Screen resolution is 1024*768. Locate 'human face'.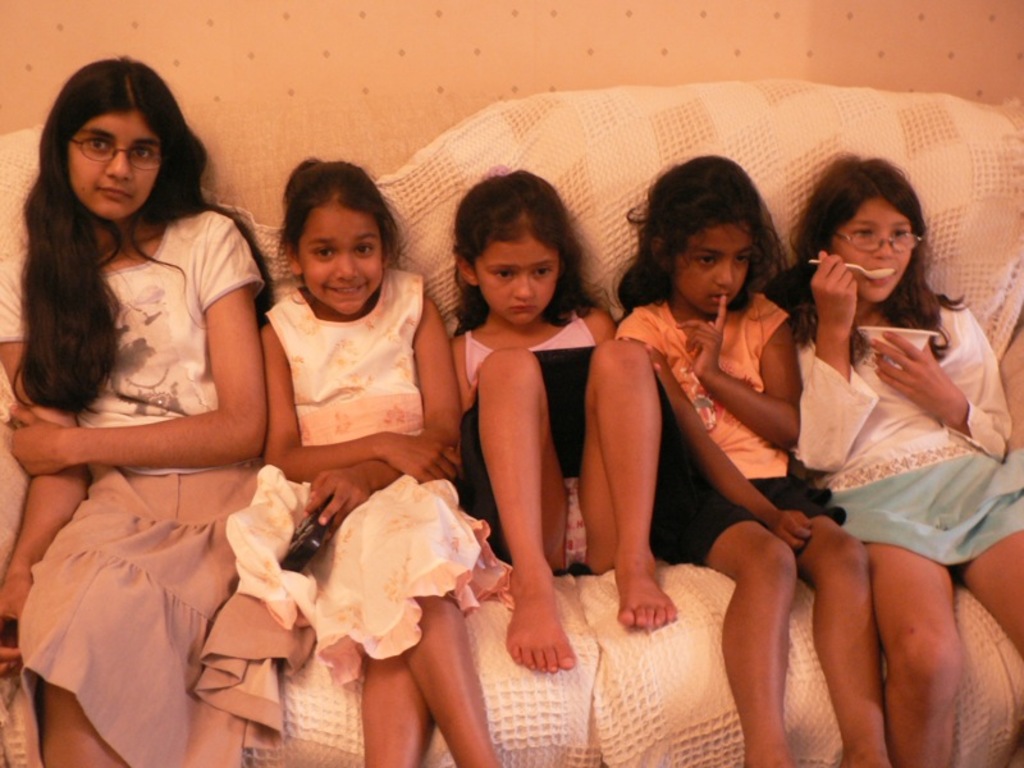
region(828, 198, 908, 302).
